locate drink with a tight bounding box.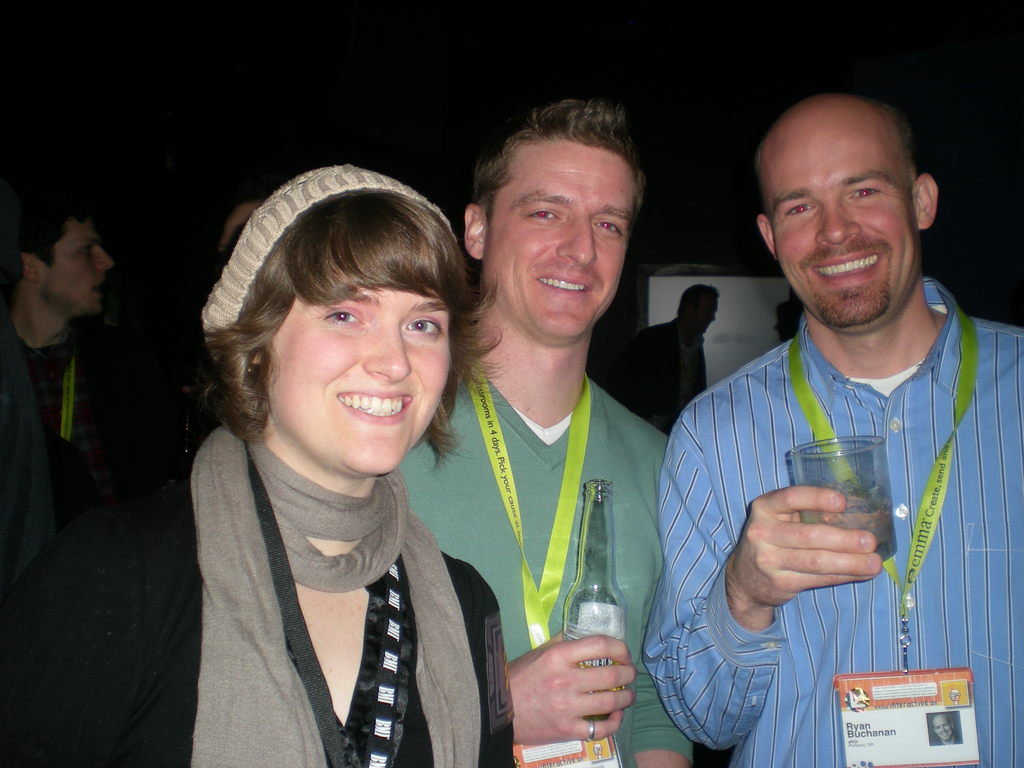
pyautogui.locateOnScreen(565, 625, 643, 720).
